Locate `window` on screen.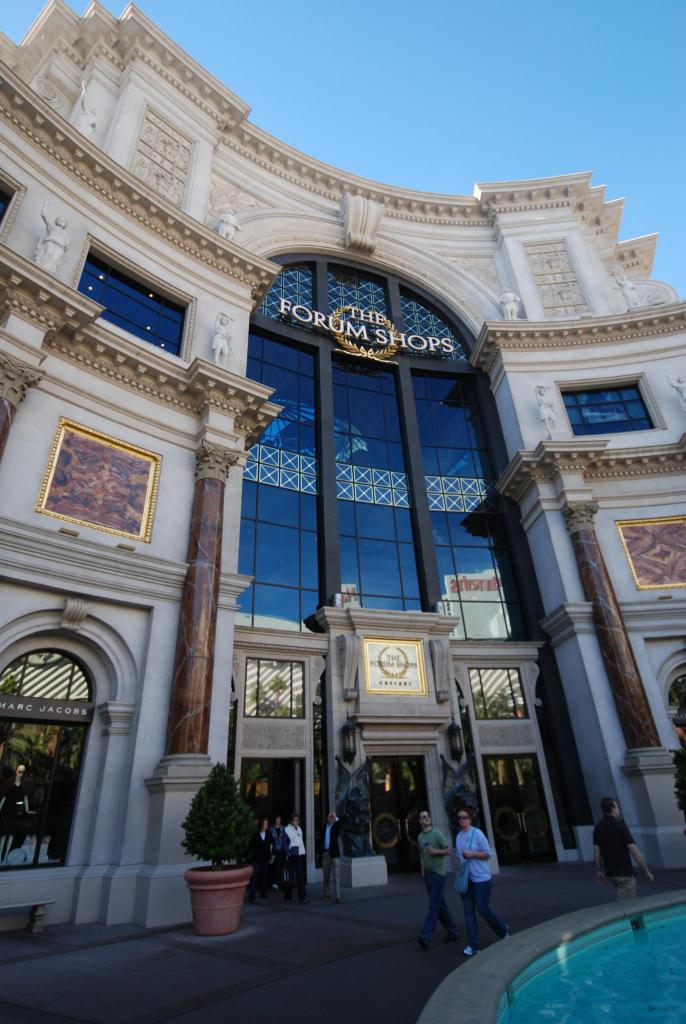
On screen at Rect(74, 245, 190, 352).
